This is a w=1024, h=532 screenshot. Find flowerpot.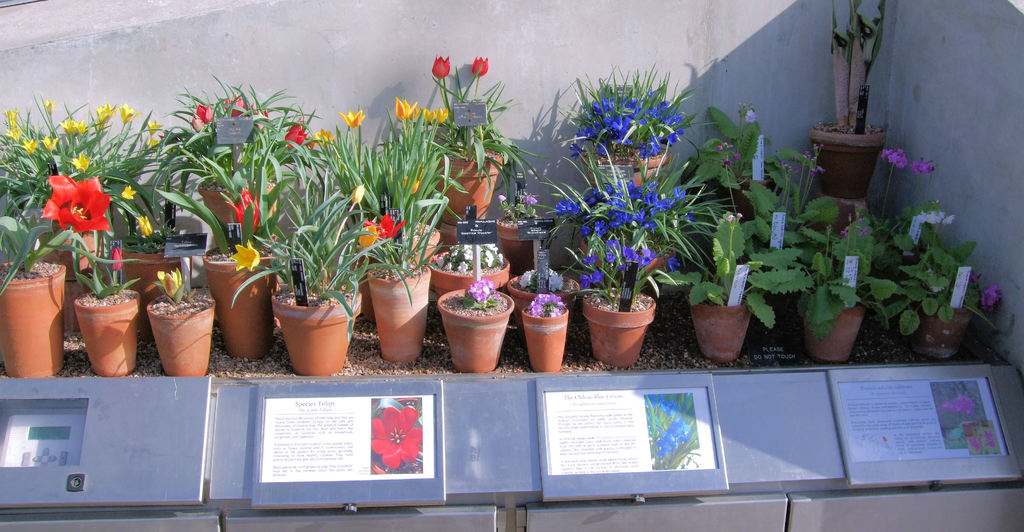
Bounding box: 682 292 755 364.
